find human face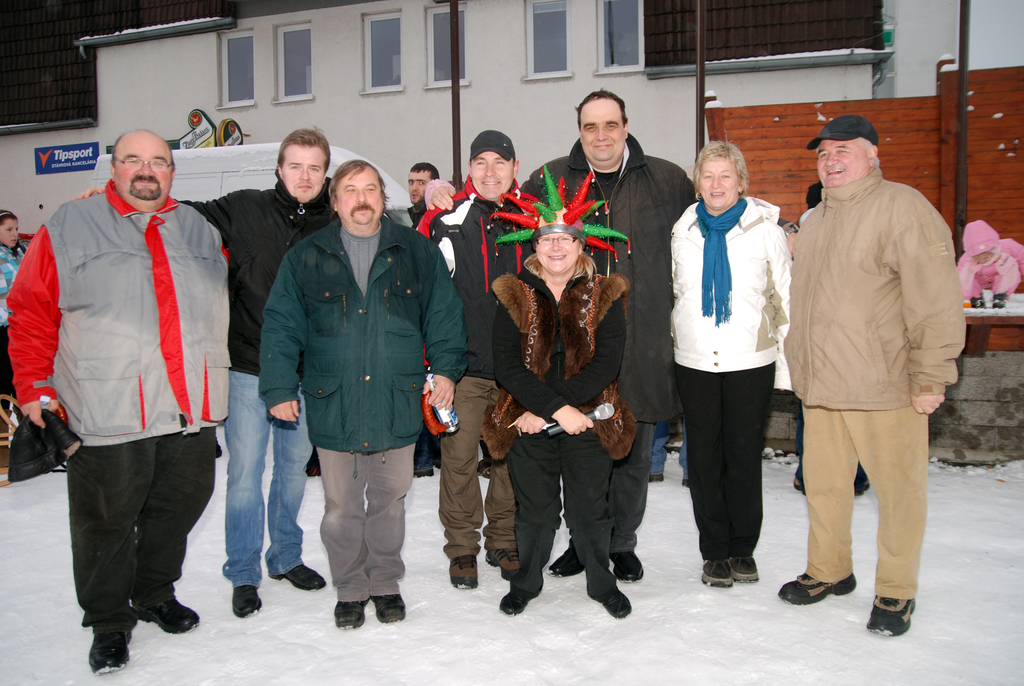
box=[339, 170, 385, 227]
